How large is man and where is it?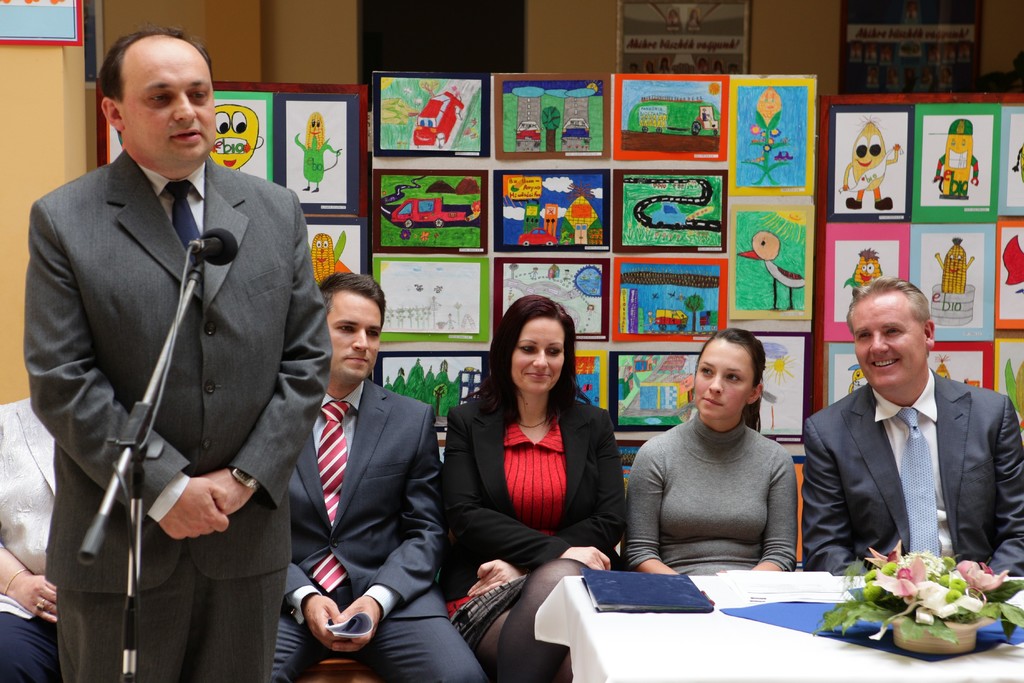
Bounding box: box=[801, 274, 1023, 604].
